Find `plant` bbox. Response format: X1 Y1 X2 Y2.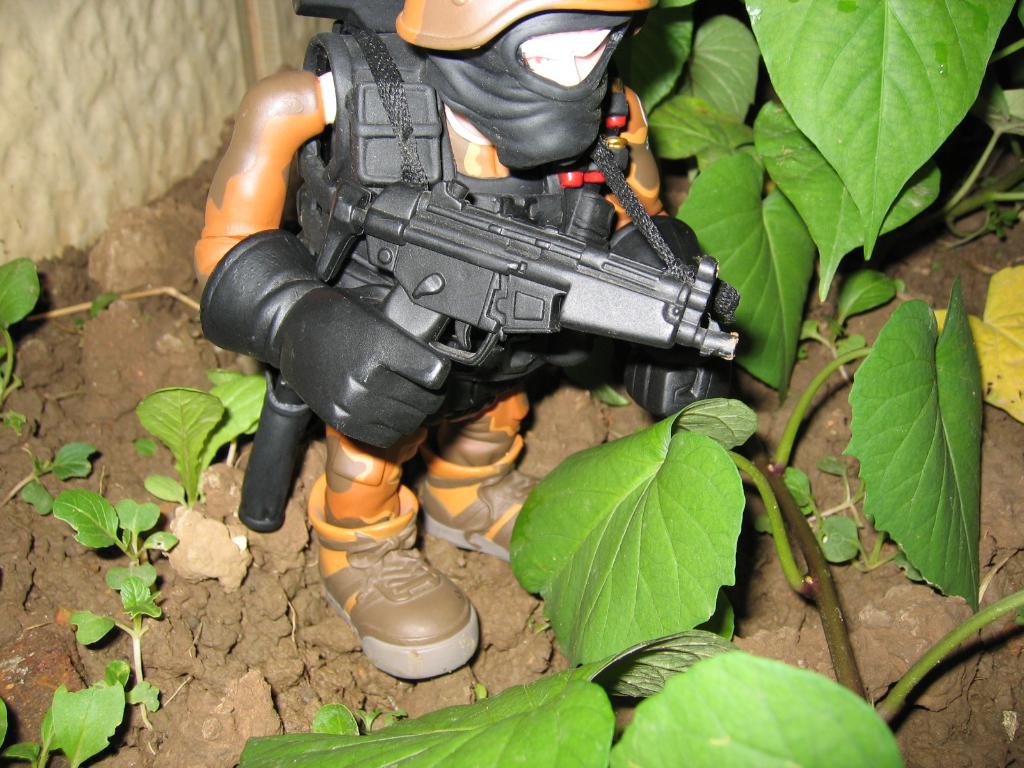
237 275 1023 767.
